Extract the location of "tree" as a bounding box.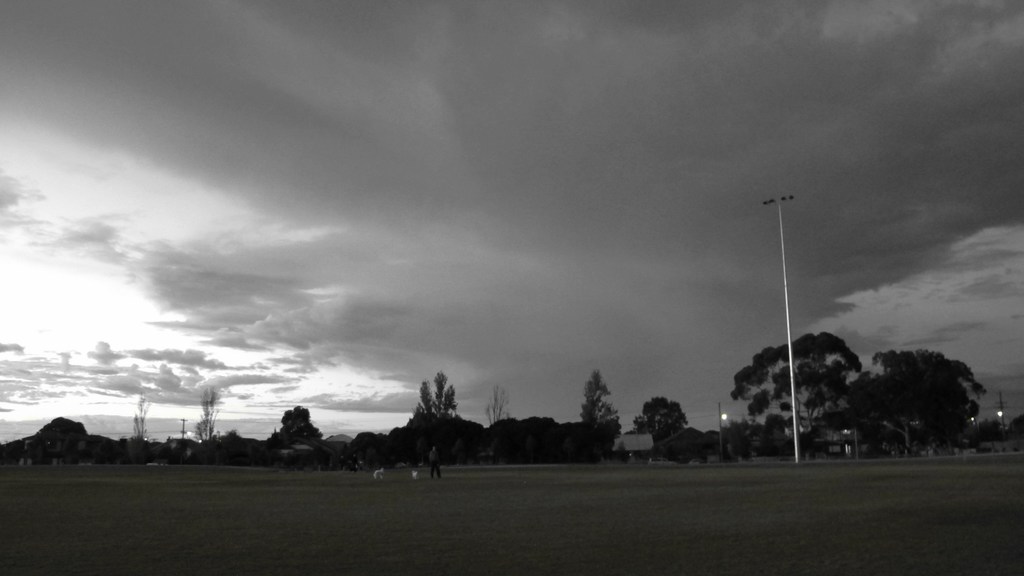
box(128, 392, 154, 459).
